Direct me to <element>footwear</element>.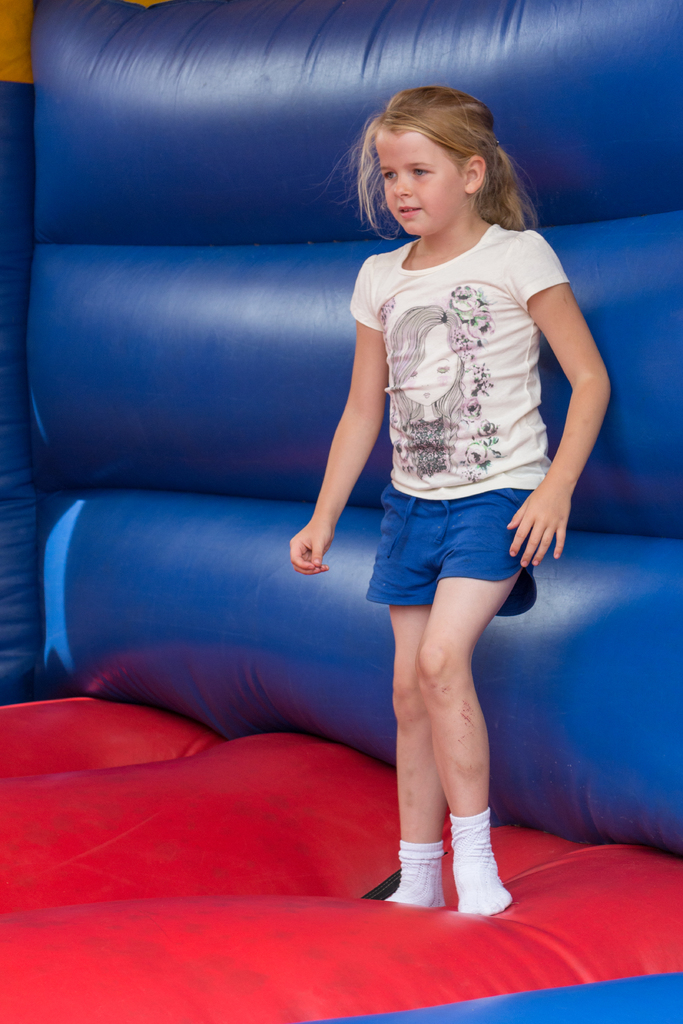
Direction: bbox=[387, 835, 513, 914].
